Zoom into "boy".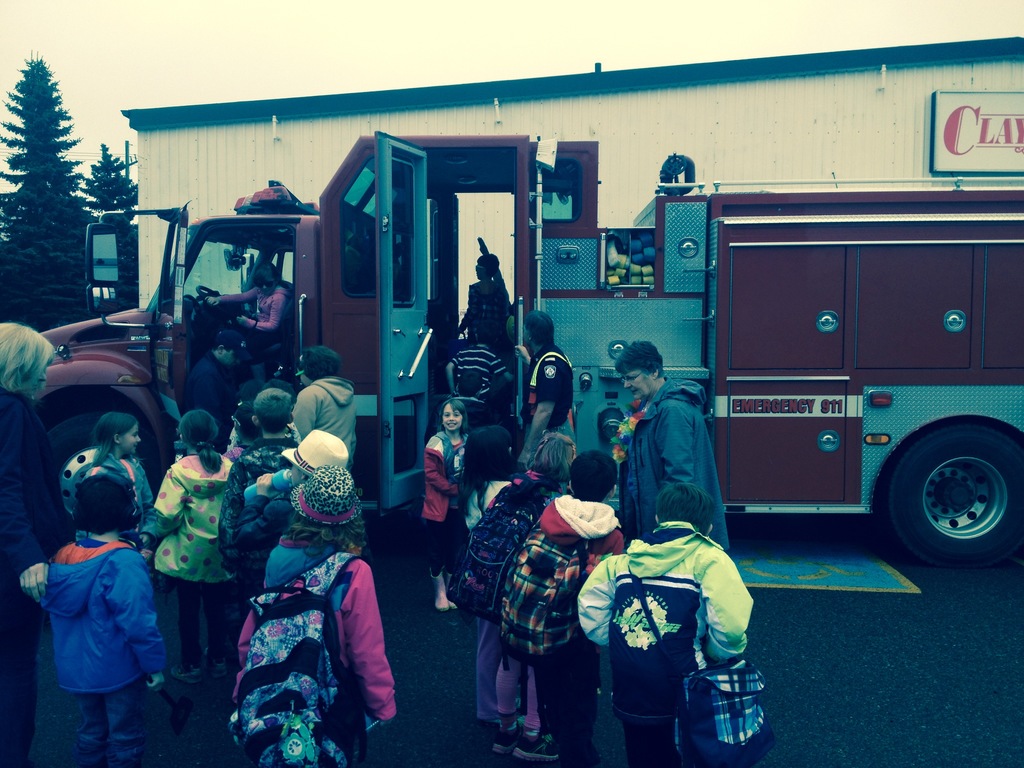
Zoom target: 218, 386, 301, 669.
